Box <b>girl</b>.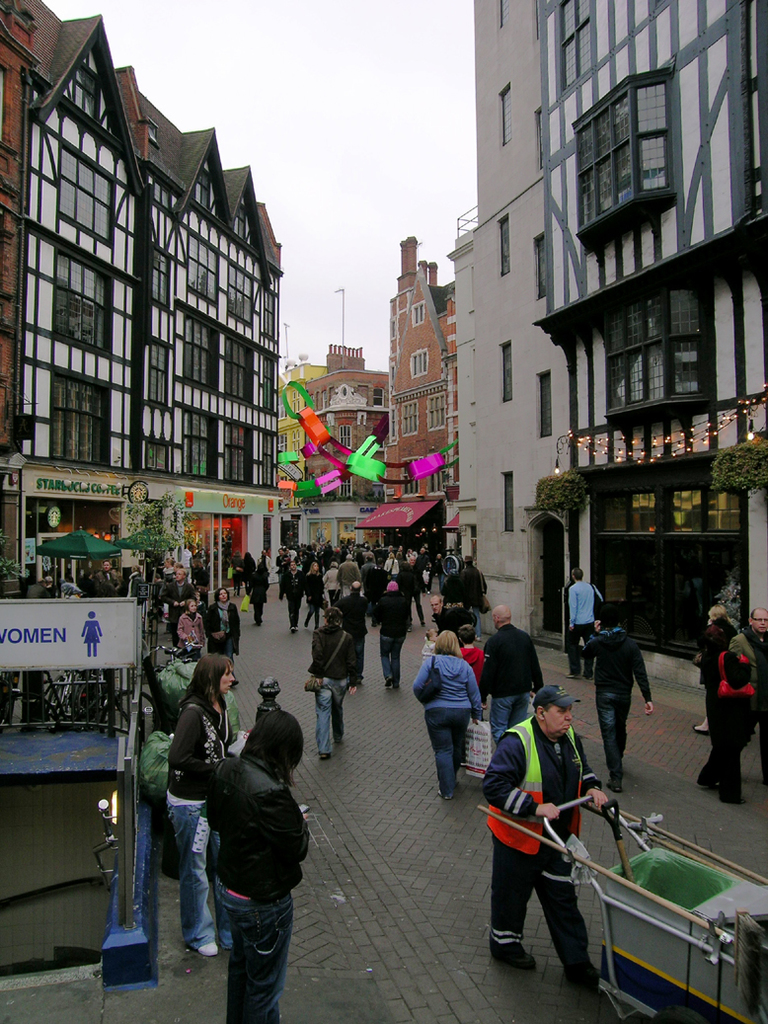
[300, 561, 327, 631].
